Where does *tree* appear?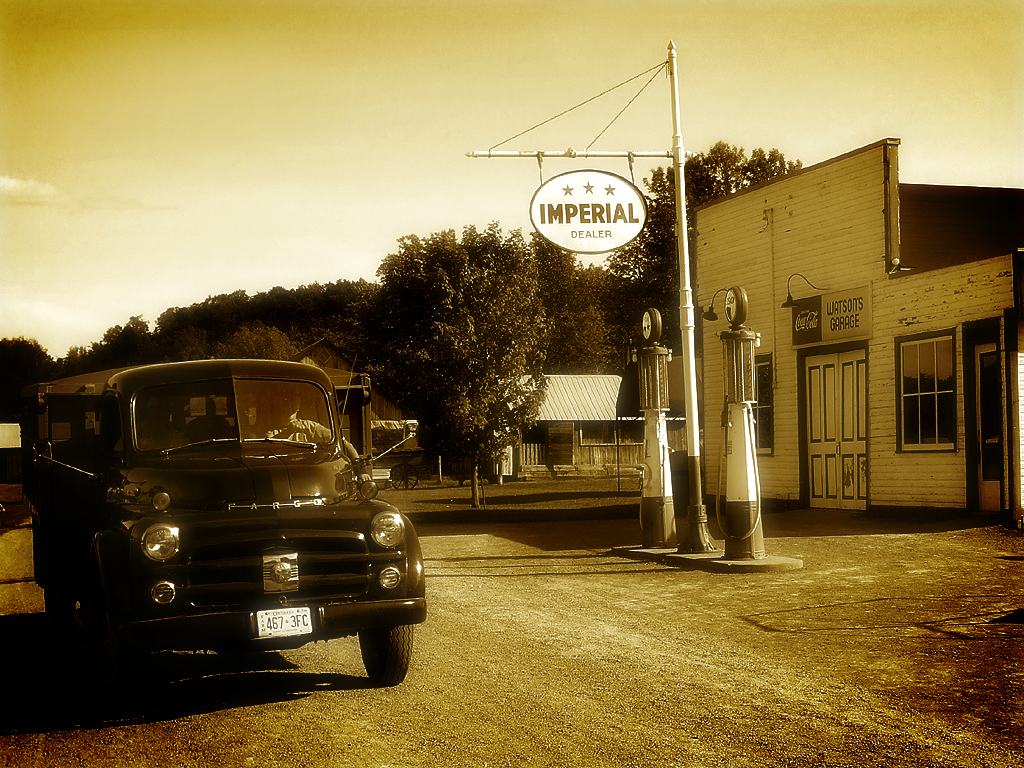
Appears at select_region(345, 202, 594, 489).
